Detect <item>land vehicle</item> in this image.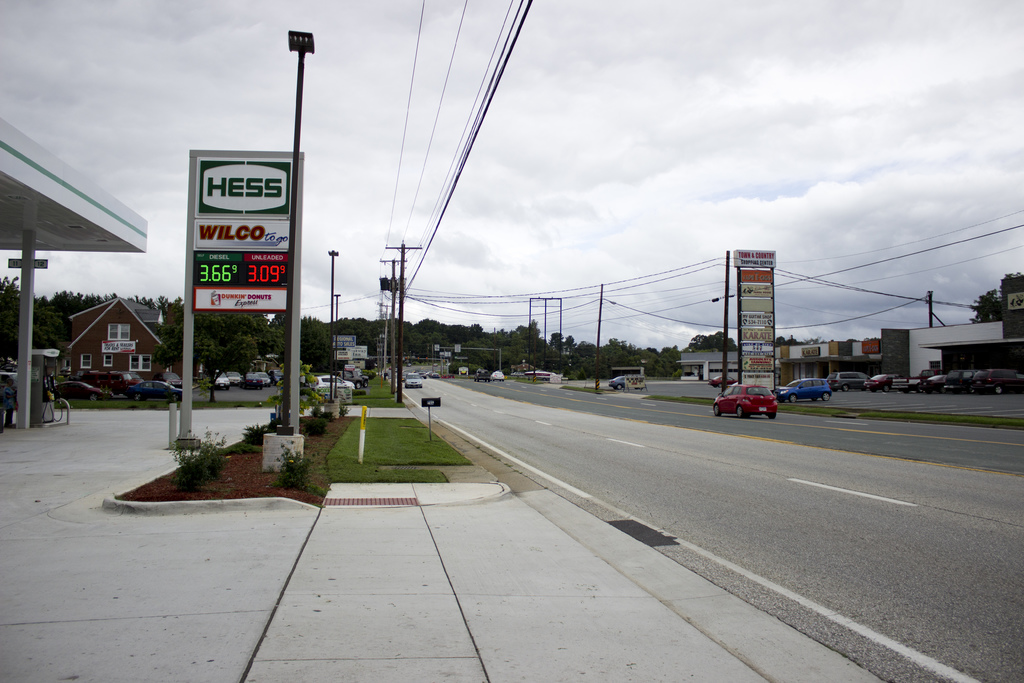
Detection: region(606, 374, 643, 389).
